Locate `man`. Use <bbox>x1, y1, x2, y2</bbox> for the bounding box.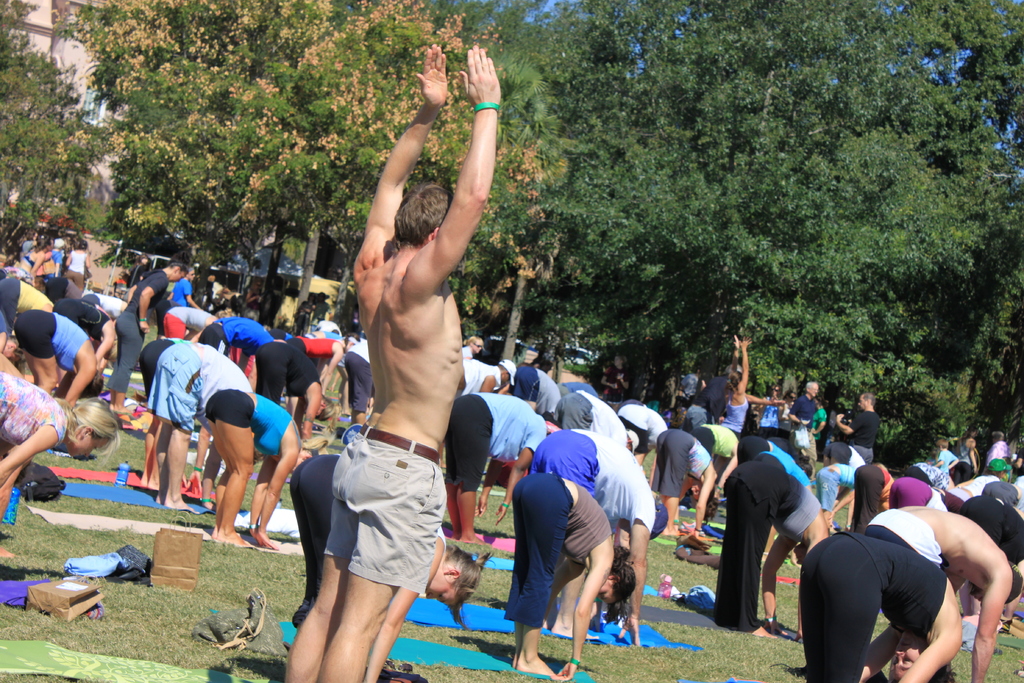
<bbox>289, 46, 501, 682</bbox>.
